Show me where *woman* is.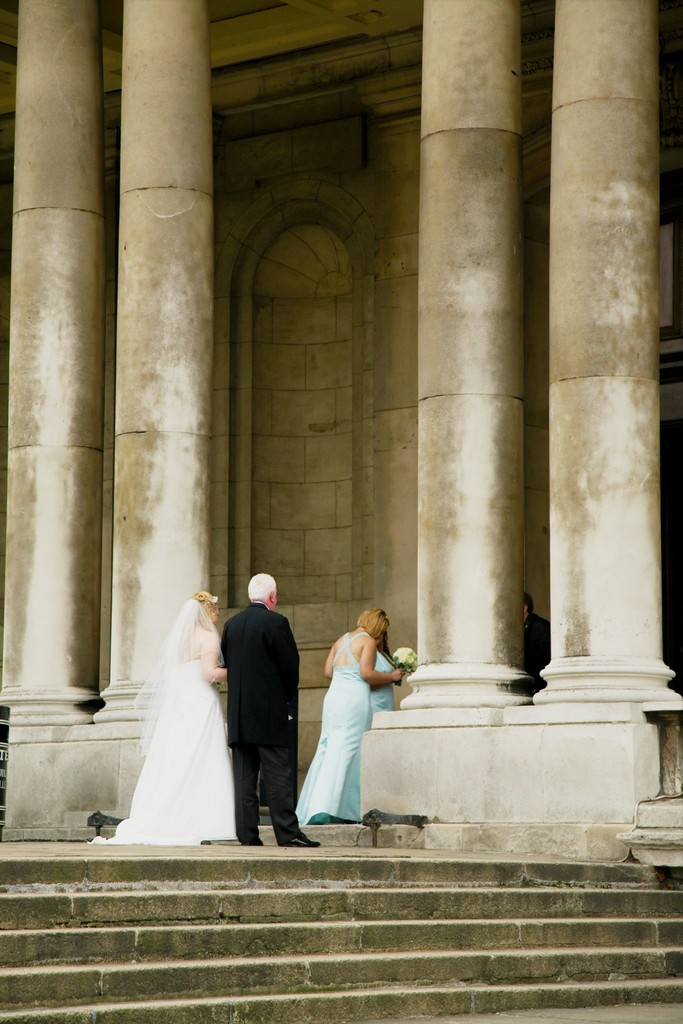
*woman* is at [313,624,408,828].
